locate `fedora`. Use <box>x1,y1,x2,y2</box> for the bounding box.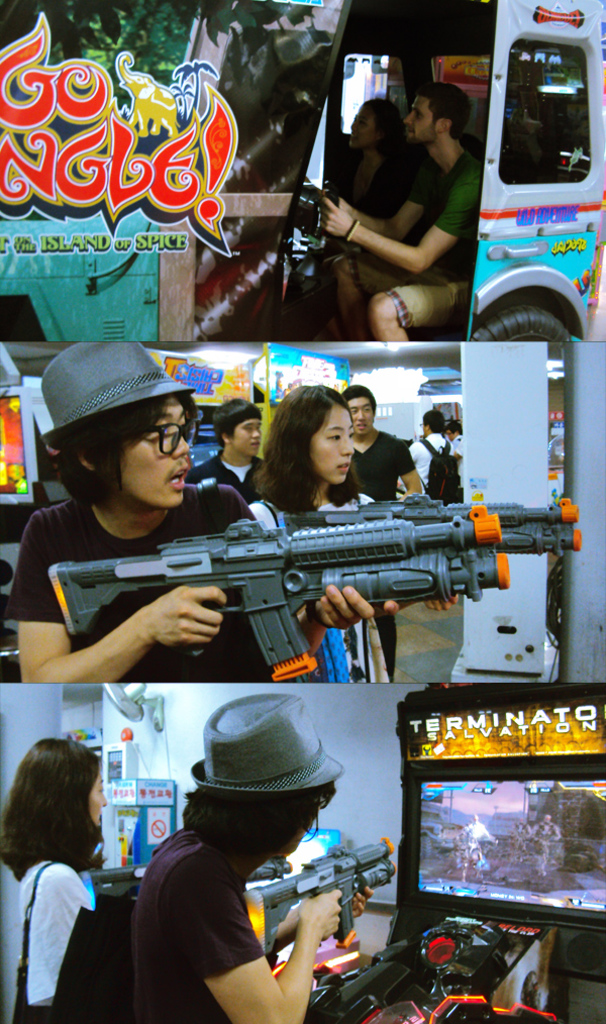
<box>39,335,199,438</box>.
